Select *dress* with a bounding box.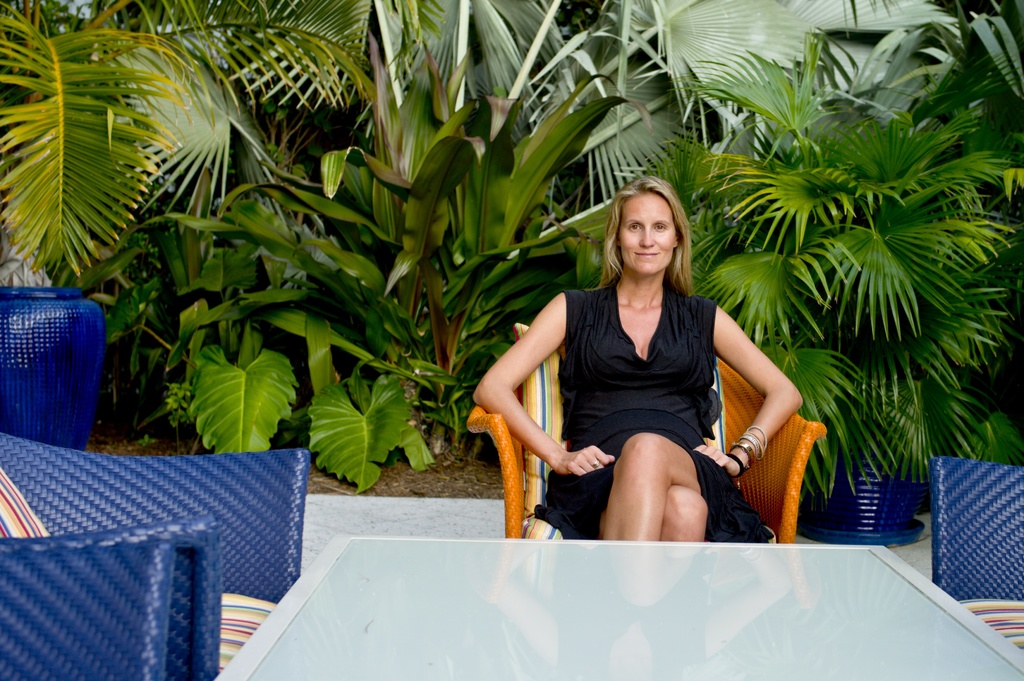
{"x1": 531, "y1": 286, "x2": 774, "y2": 542}.
